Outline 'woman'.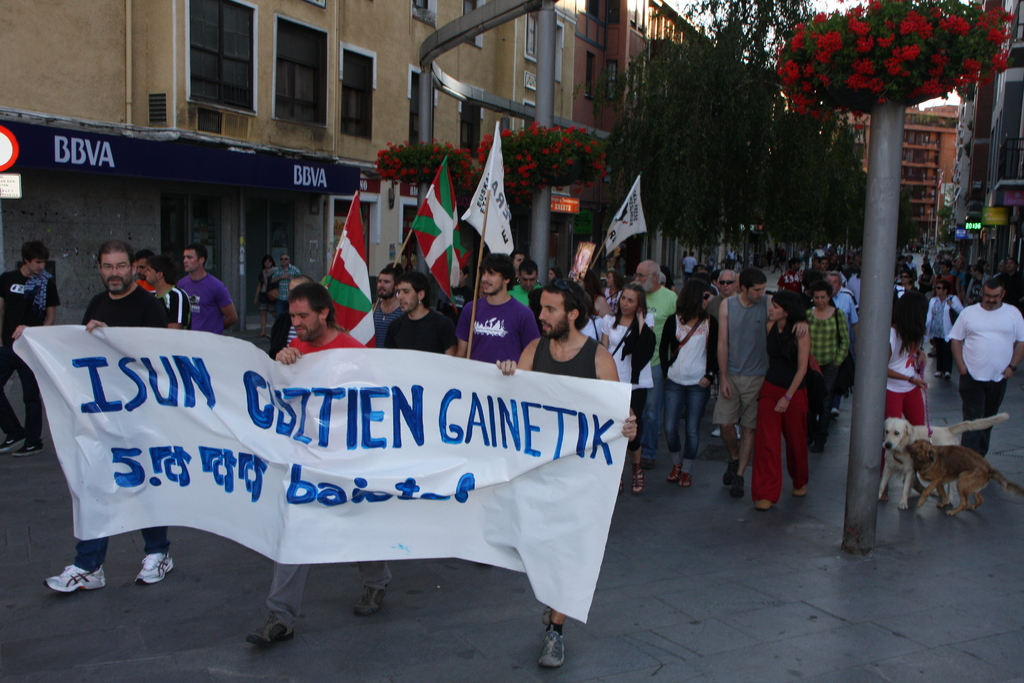
Outline: detection(663, 285, 716, 488).
